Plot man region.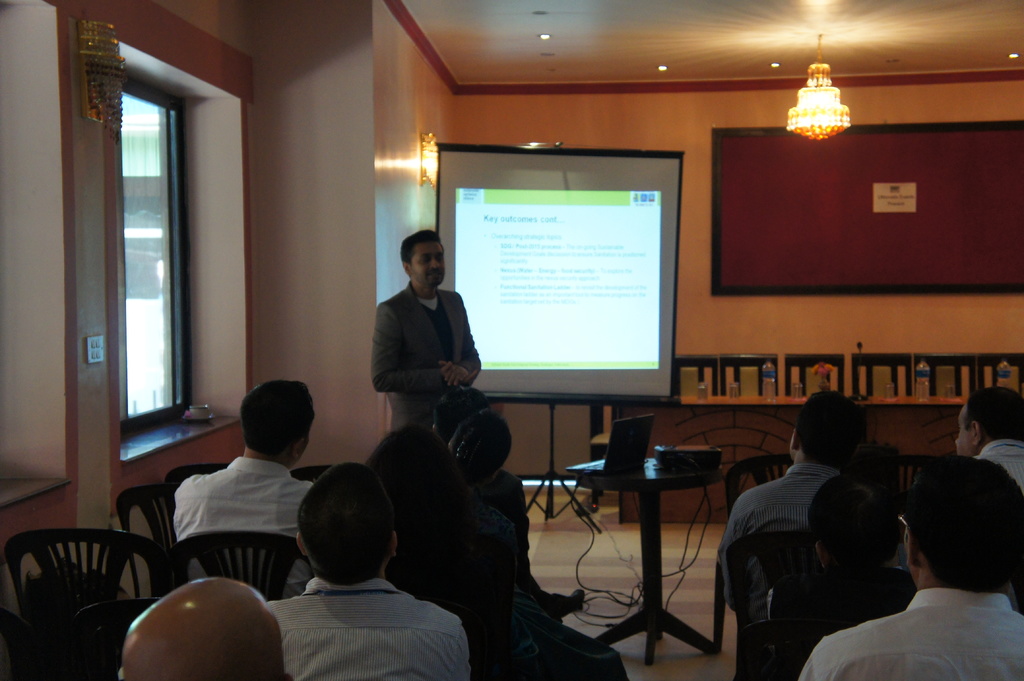
Plotted at [x1=372, y1=225, x2=490, y2=465].
